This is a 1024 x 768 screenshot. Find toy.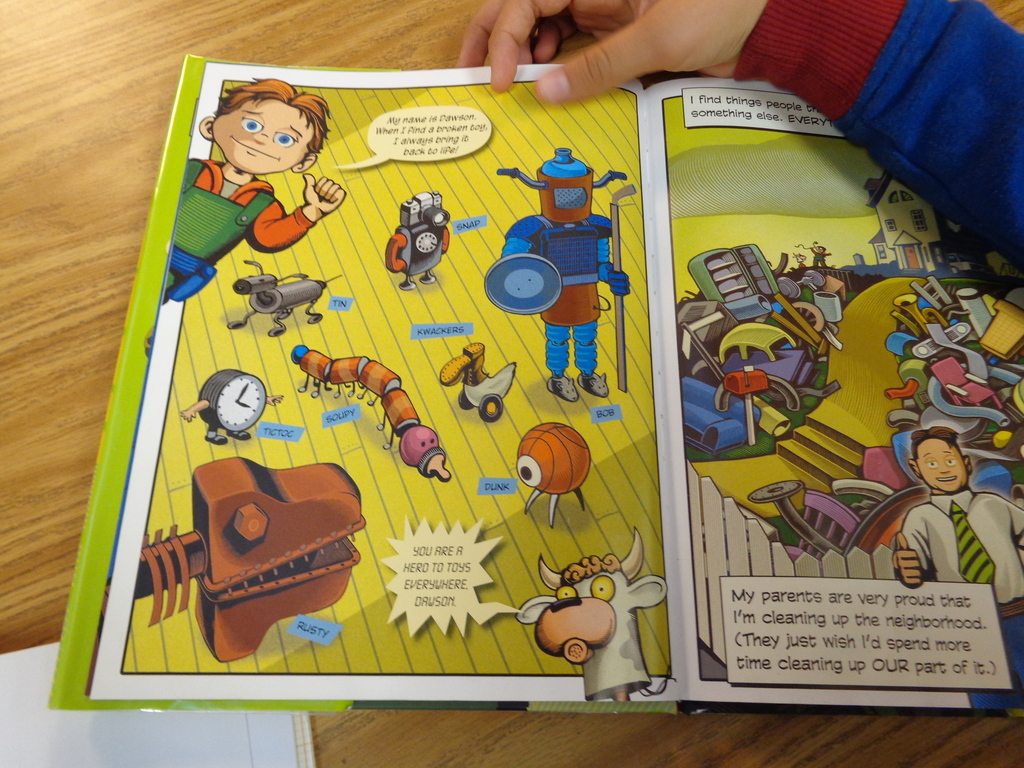
Bounding box: Rect(886, 421, 1023, 715).
